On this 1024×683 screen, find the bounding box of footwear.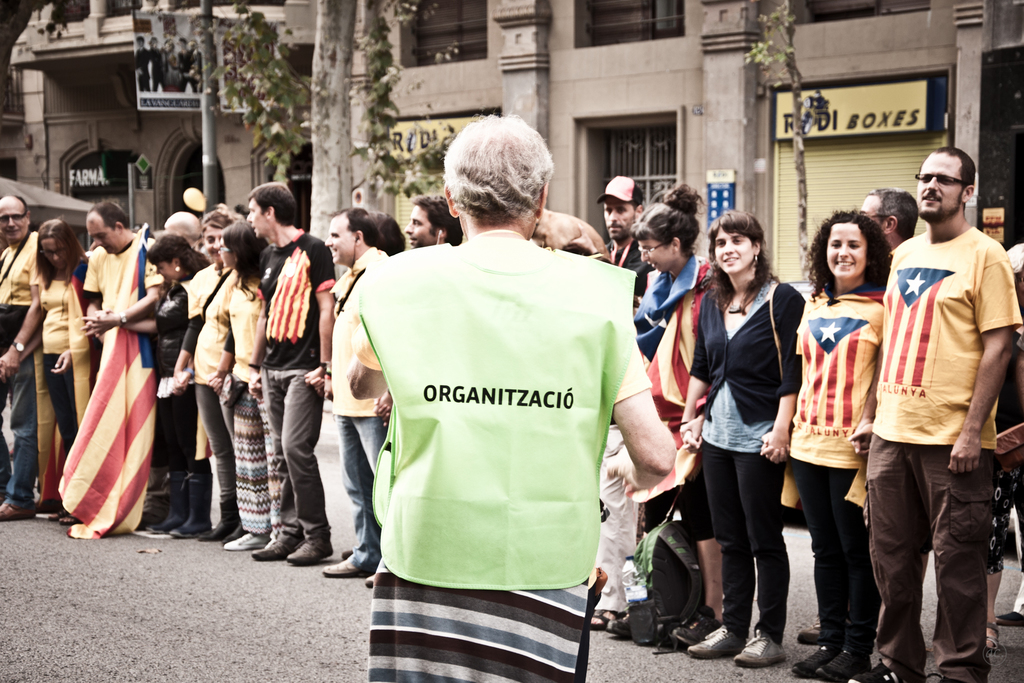
Bounding box: x1=788 y1=645 x2=840 y2=678.
